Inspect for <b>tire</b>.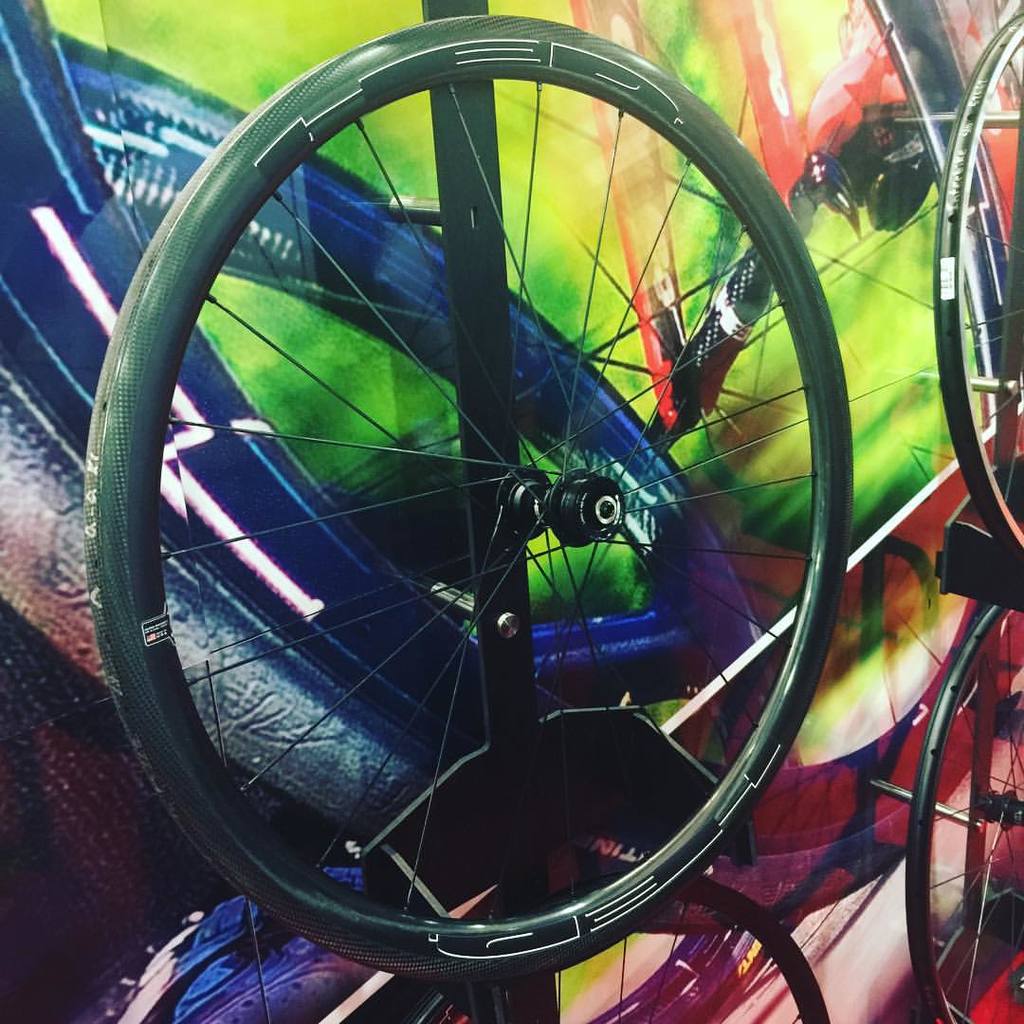
Inspection: bbox=(78, 14, 854, 972).
